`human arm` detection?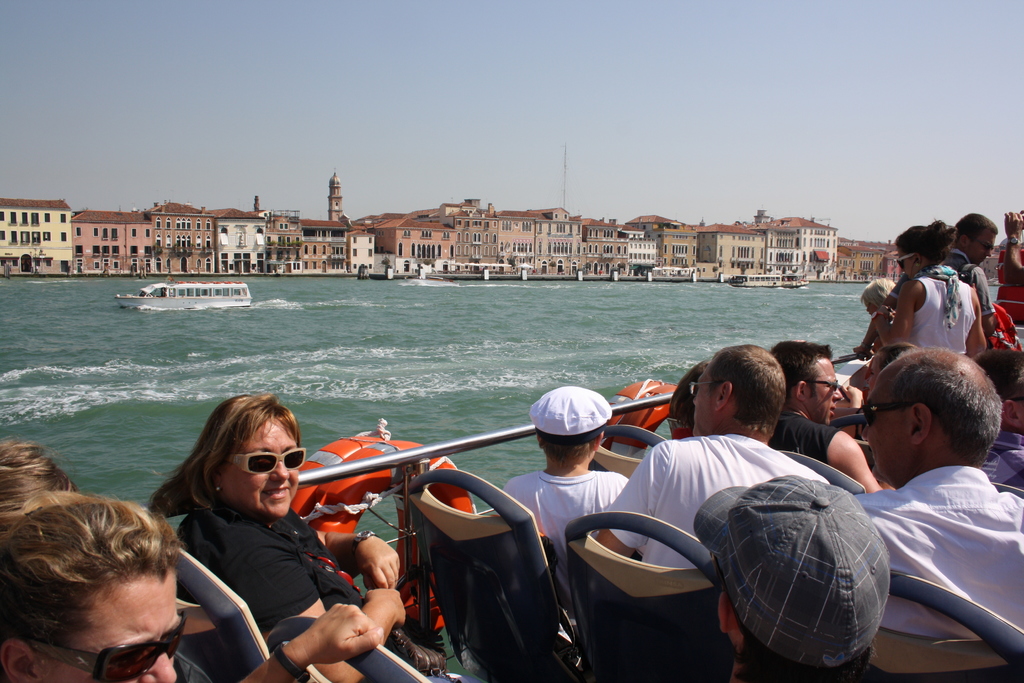
<bbox>872, 283, 920, 344</bbox>
